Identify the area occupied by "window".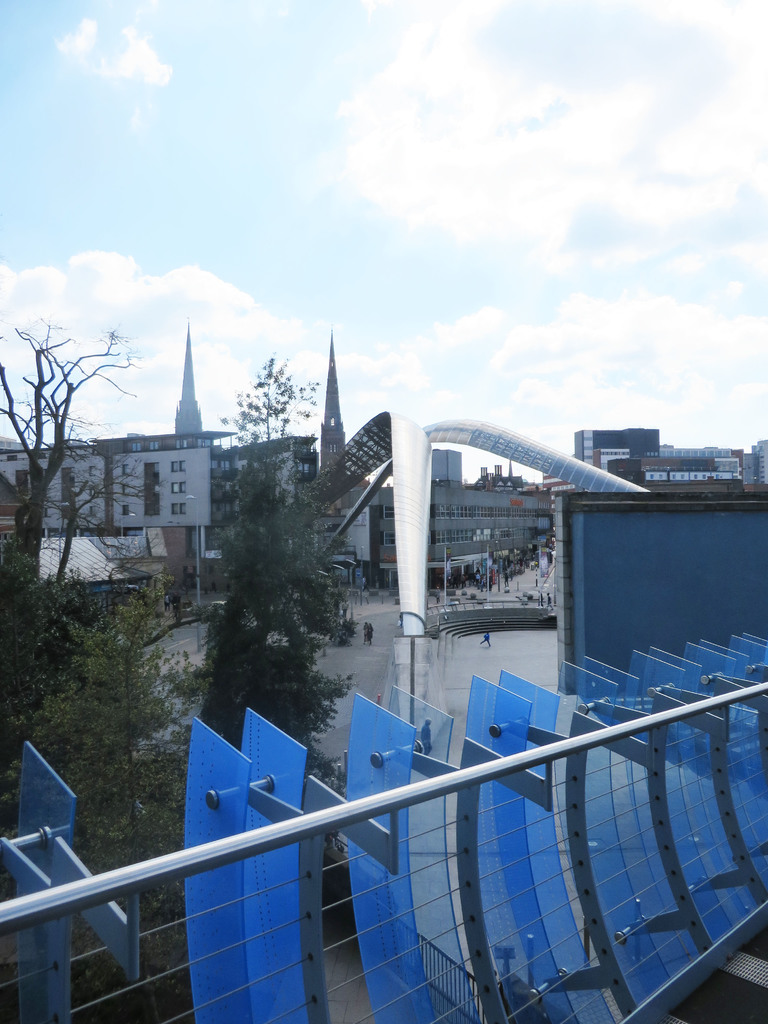
Area: [x1=170, y1=506, x2=179, y2=516].
